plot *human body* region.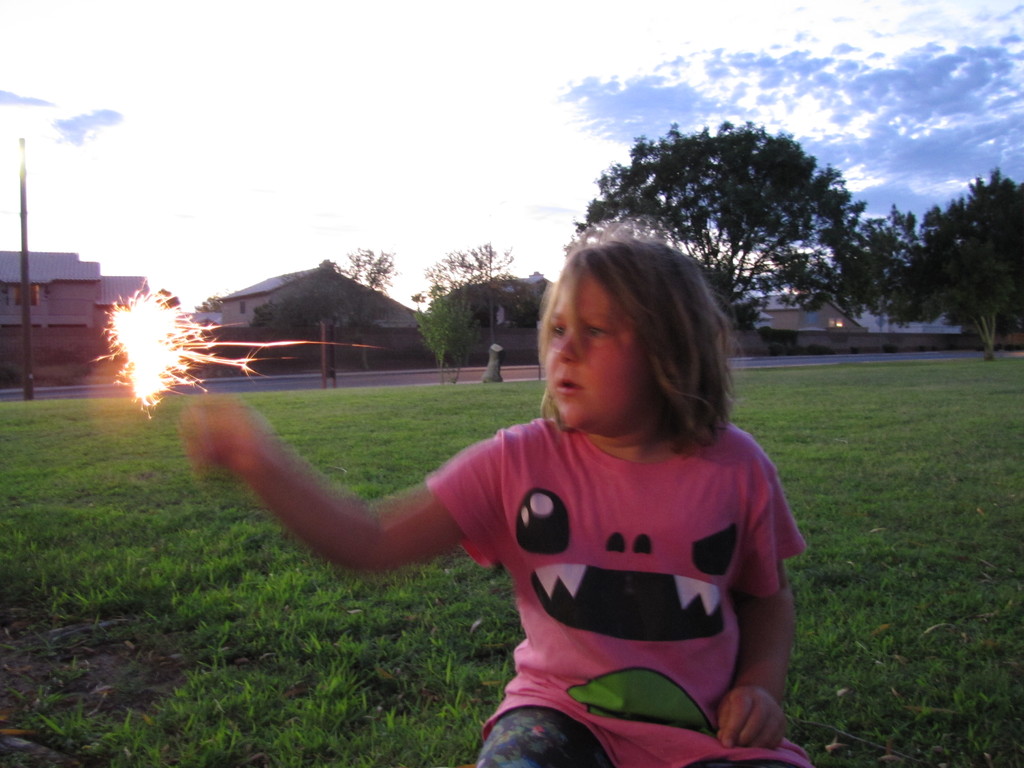
Plotted at bbox=[268, 264, 832, 753].
